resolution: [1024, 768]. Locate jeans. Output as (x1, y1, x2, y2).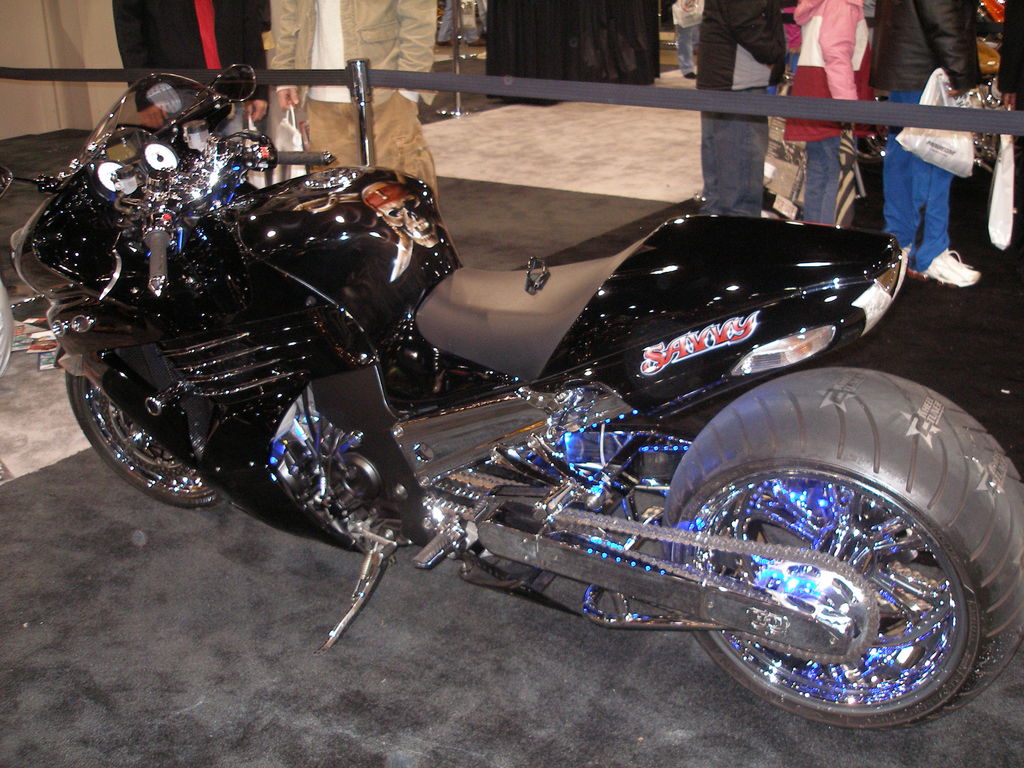
(678, 24, 699, 79).
